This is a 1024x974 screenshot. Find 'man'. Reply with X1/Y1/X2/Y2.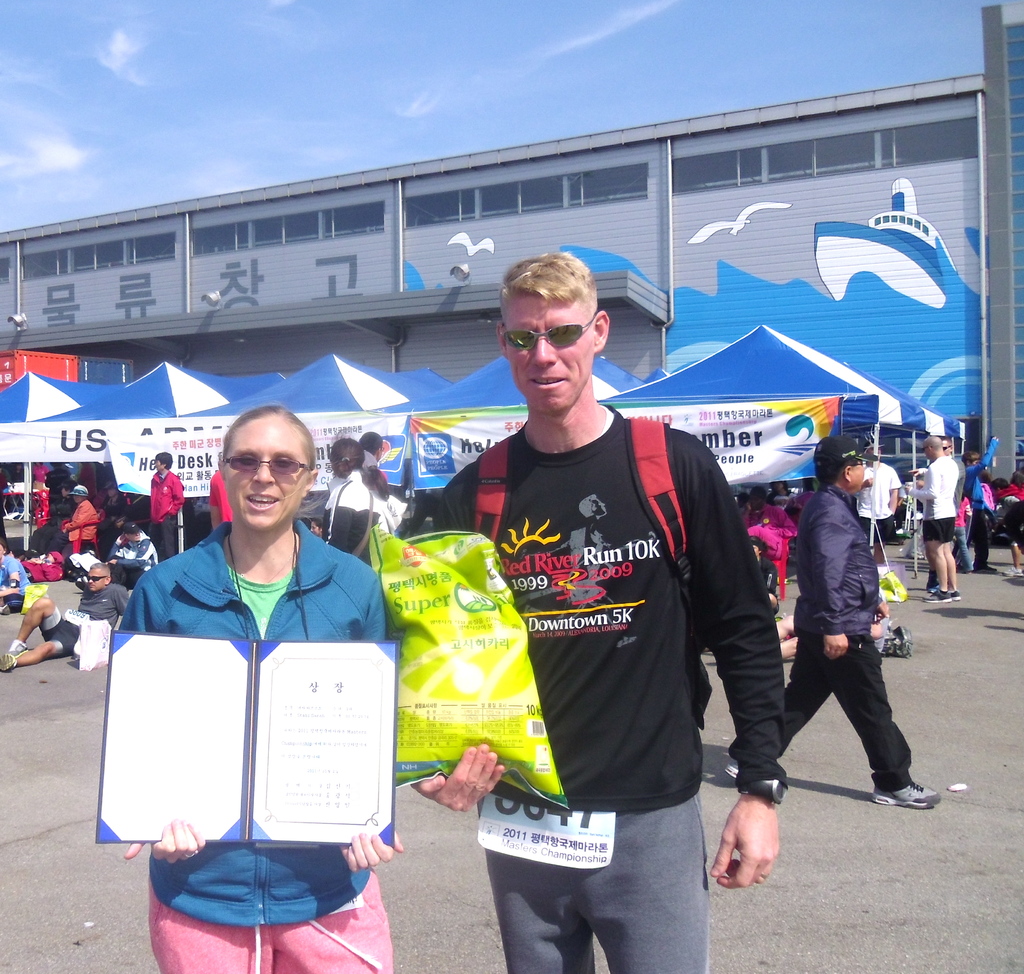
145/444/186/557.
